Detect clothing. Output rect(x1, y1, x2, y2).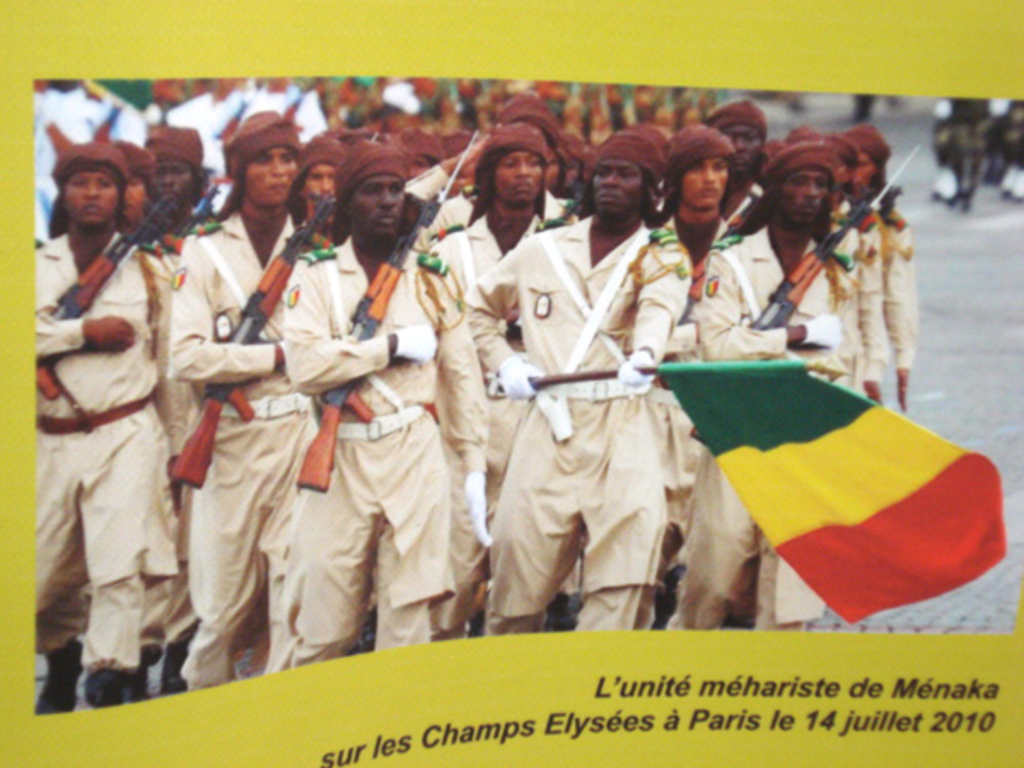
rect(657, 222, 855, 650).
